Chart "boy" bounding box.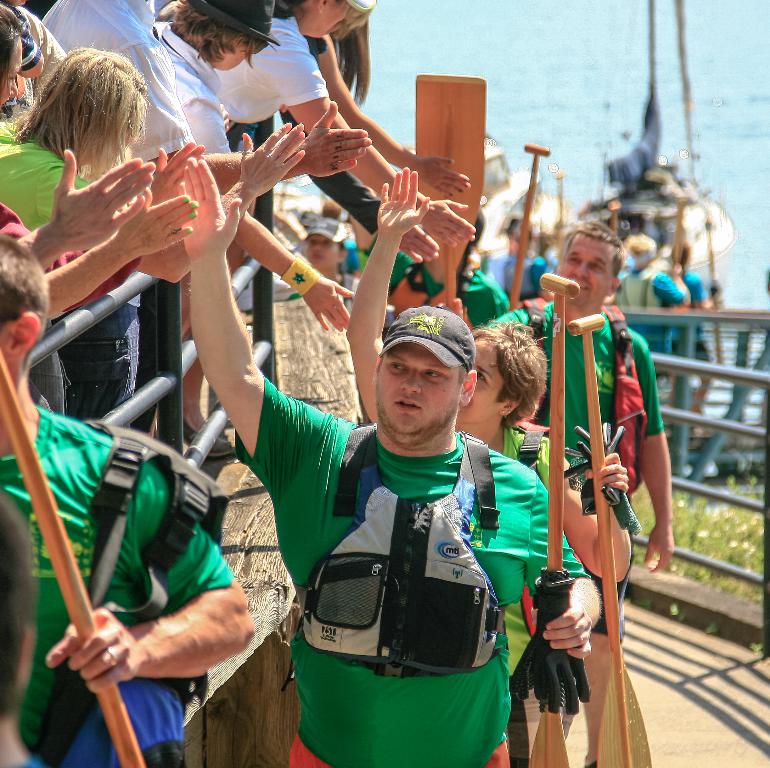
Charted: (left=0, top=500, right=48, bottom=767).
